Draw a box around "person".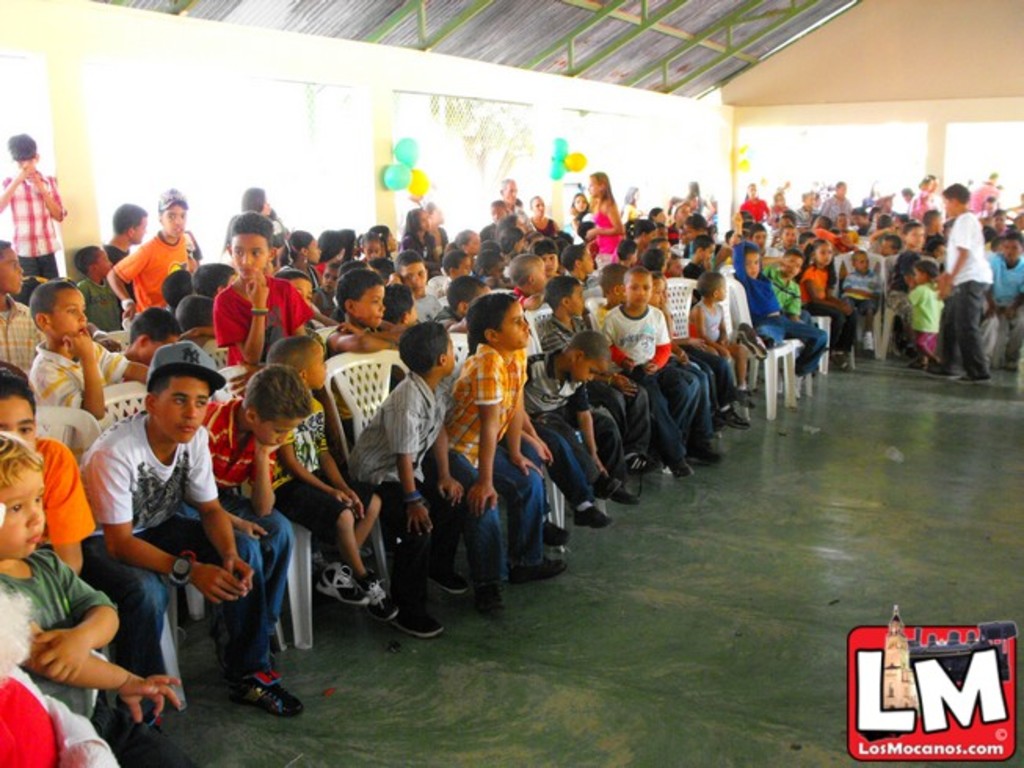
Rect(732, 237, 781, 357).
